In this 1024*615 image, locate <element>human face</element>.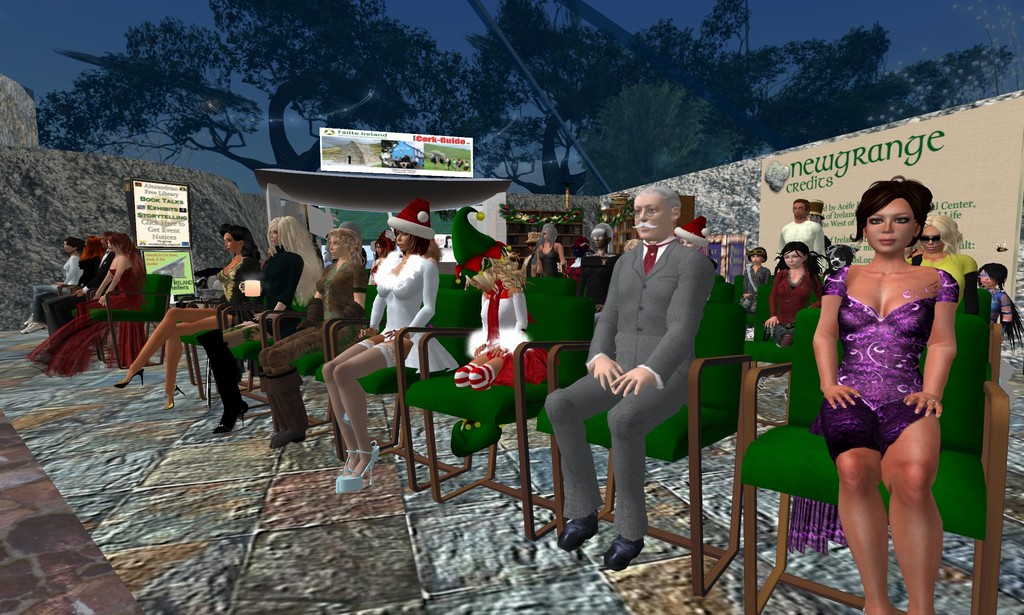
Bounding box: (x1=863, y1=189, x2=915, y2=250).
